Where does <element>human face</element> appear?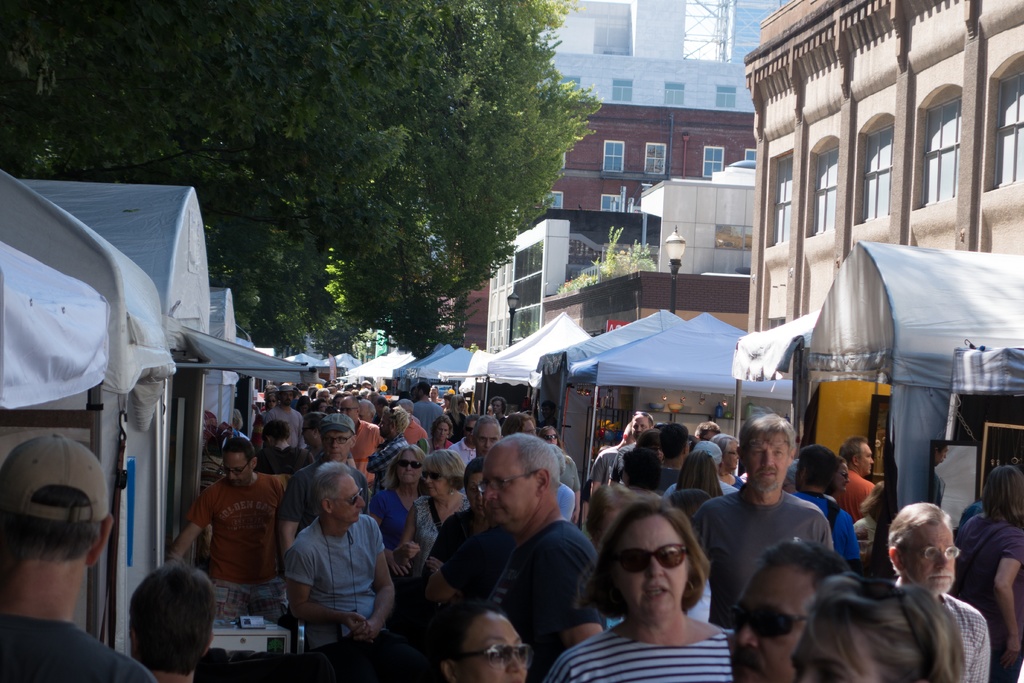
Appears at bbox=(630, 415, 648, 439).
